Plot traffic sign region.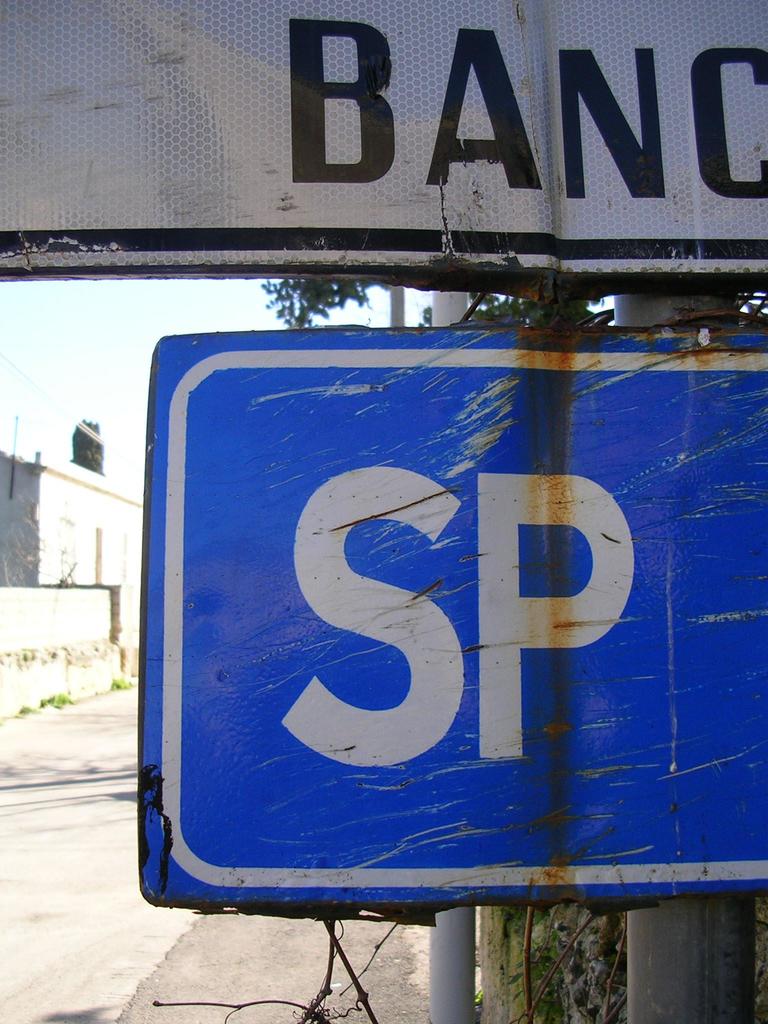
Plotted at (x1=0, y1=3, x2=767, y2=295).
